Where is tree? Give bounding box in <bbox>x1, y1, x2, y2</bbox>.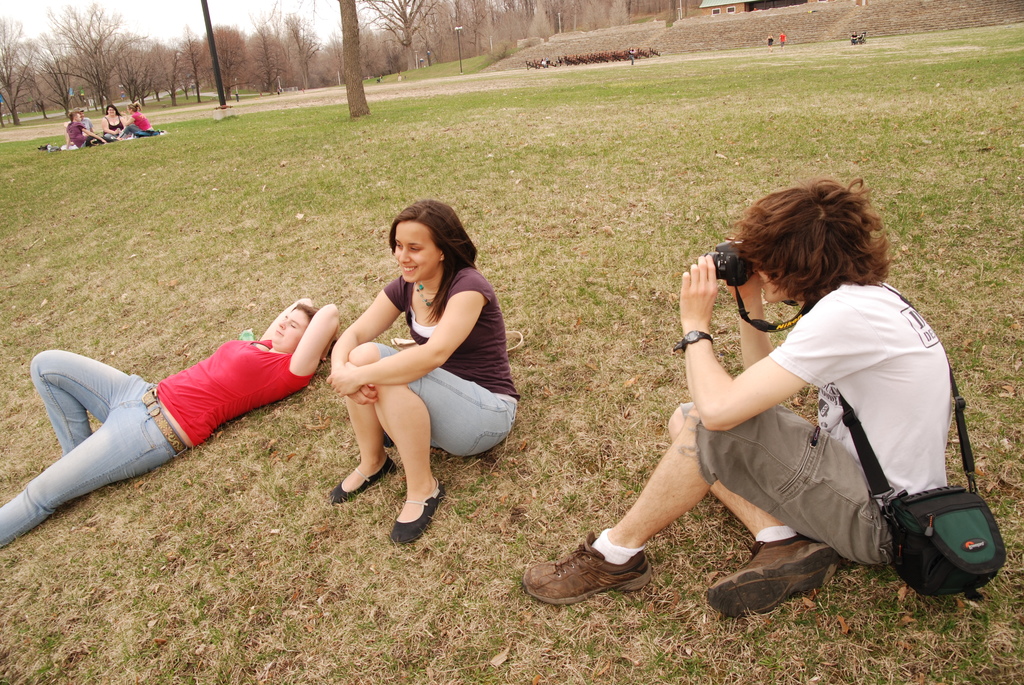
<bbox>330, 0, 372, 123</bbox>.
